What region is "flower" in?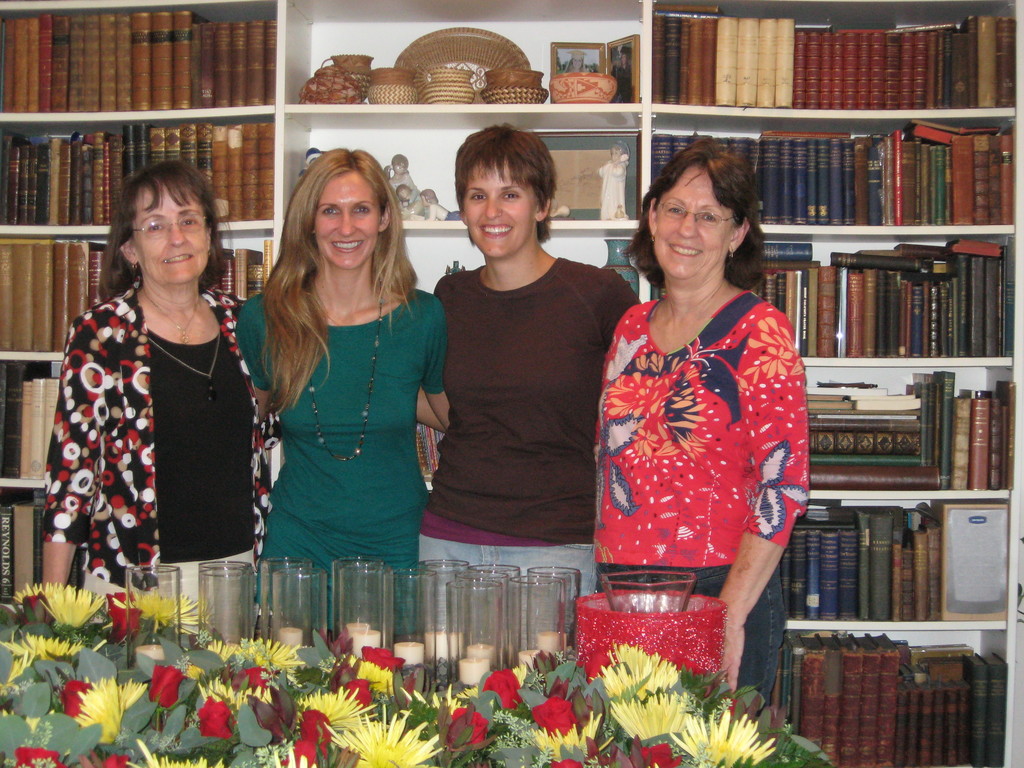
[128, 738, 226, 767].
